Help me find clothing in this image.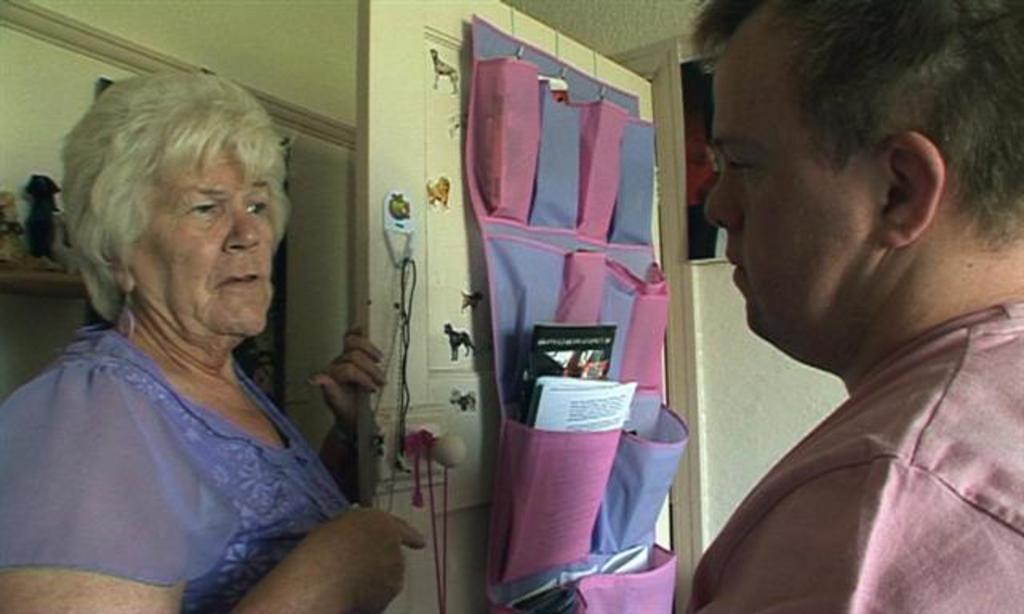
Found it: (left=0, top=317, right=352, bottom=612).
